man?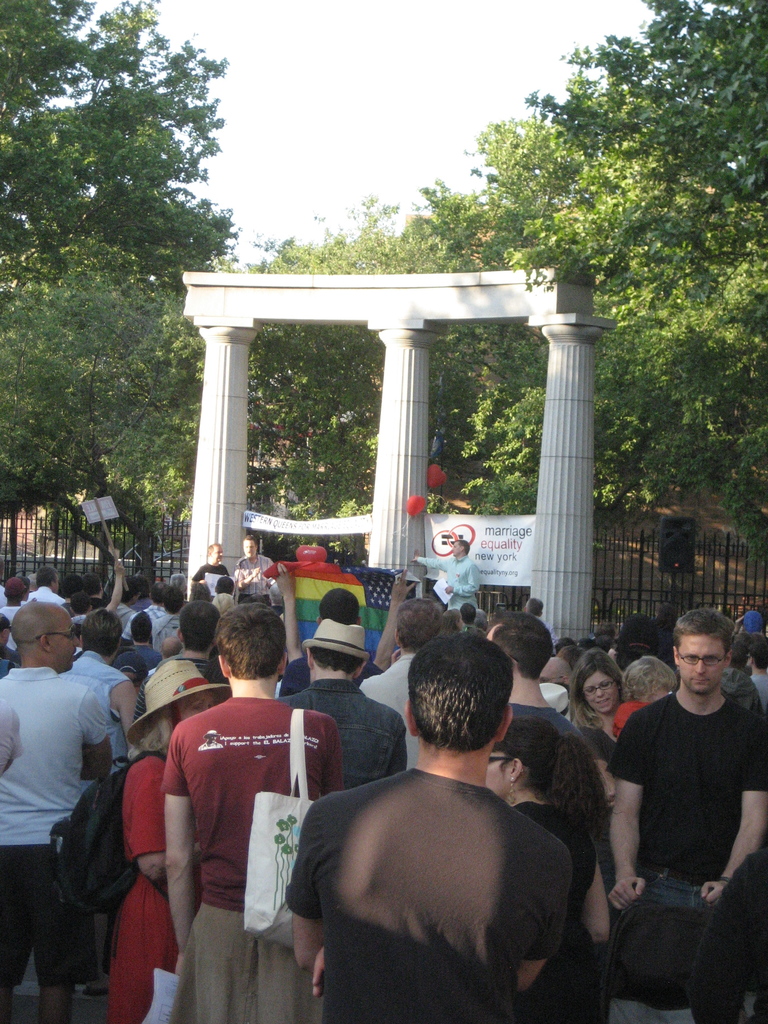
l=282, t=621, r=406, b=786
